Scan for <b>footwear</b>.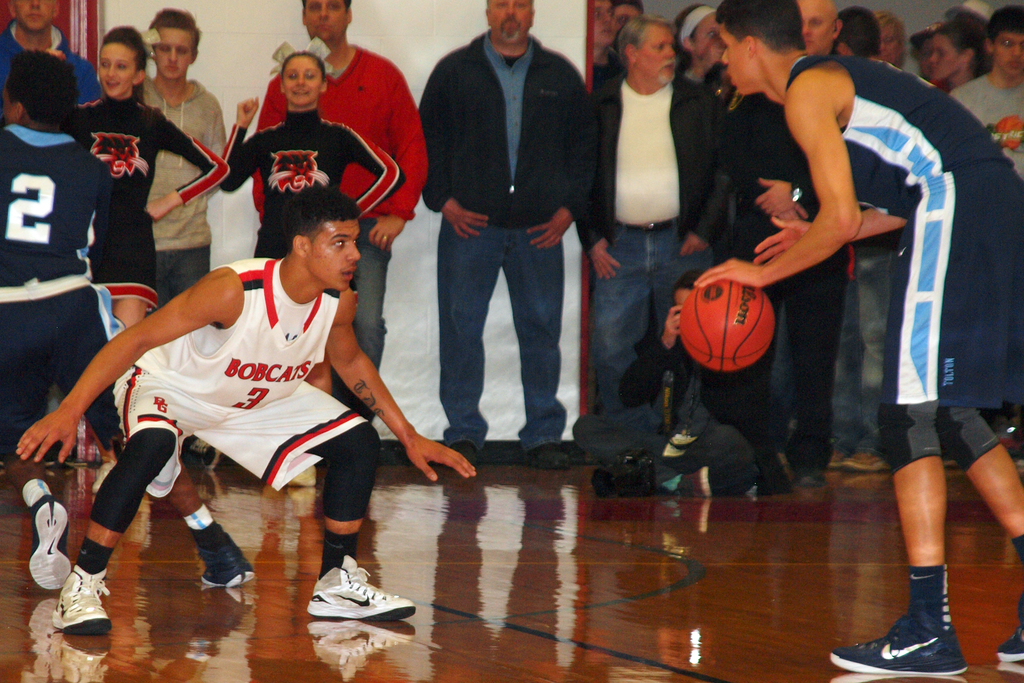
Scan result: detection(824, 610, 978, 676).
